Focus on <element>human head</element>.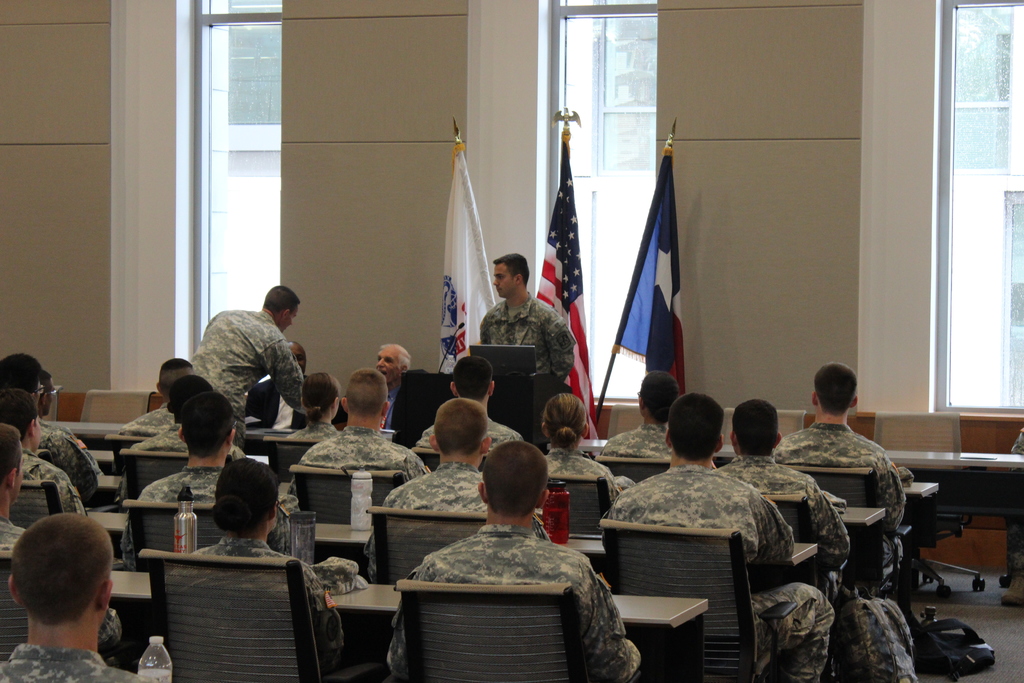
Focused at 811 363 857 427.
